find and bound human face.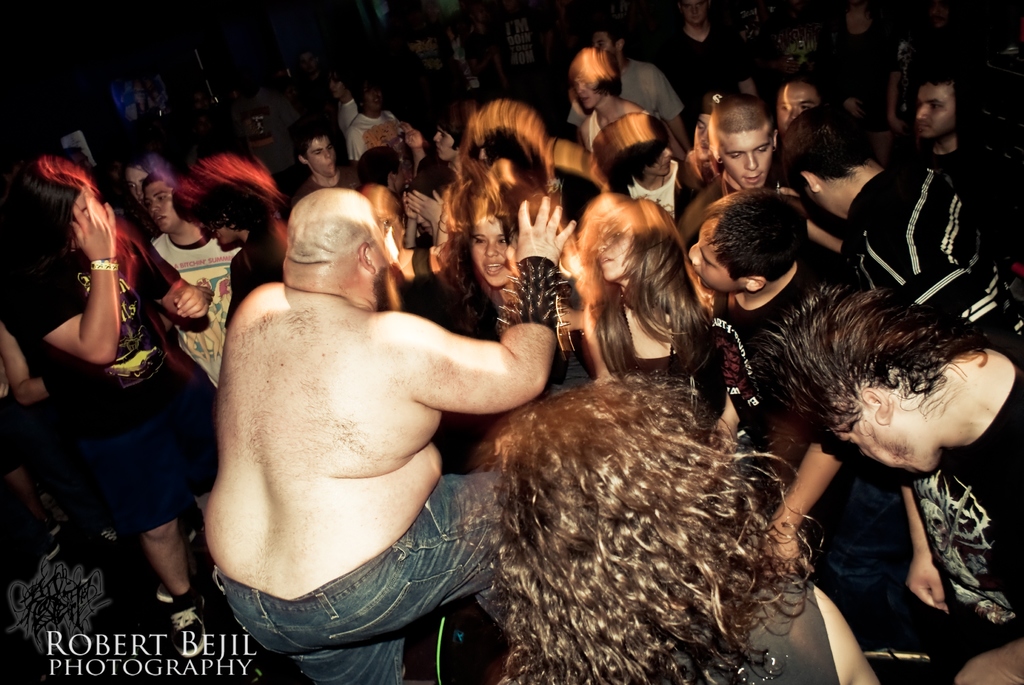
Bound: [831,382,929,483].
